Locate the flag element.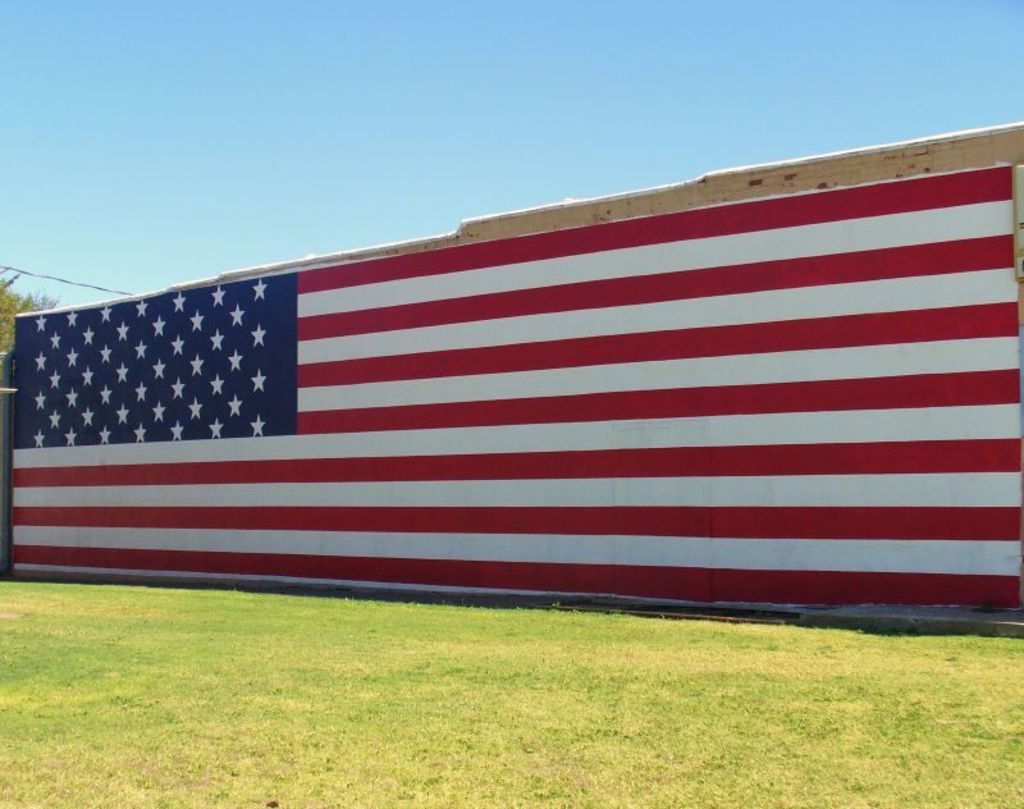
Element bbox: [8,165,1023,608].
